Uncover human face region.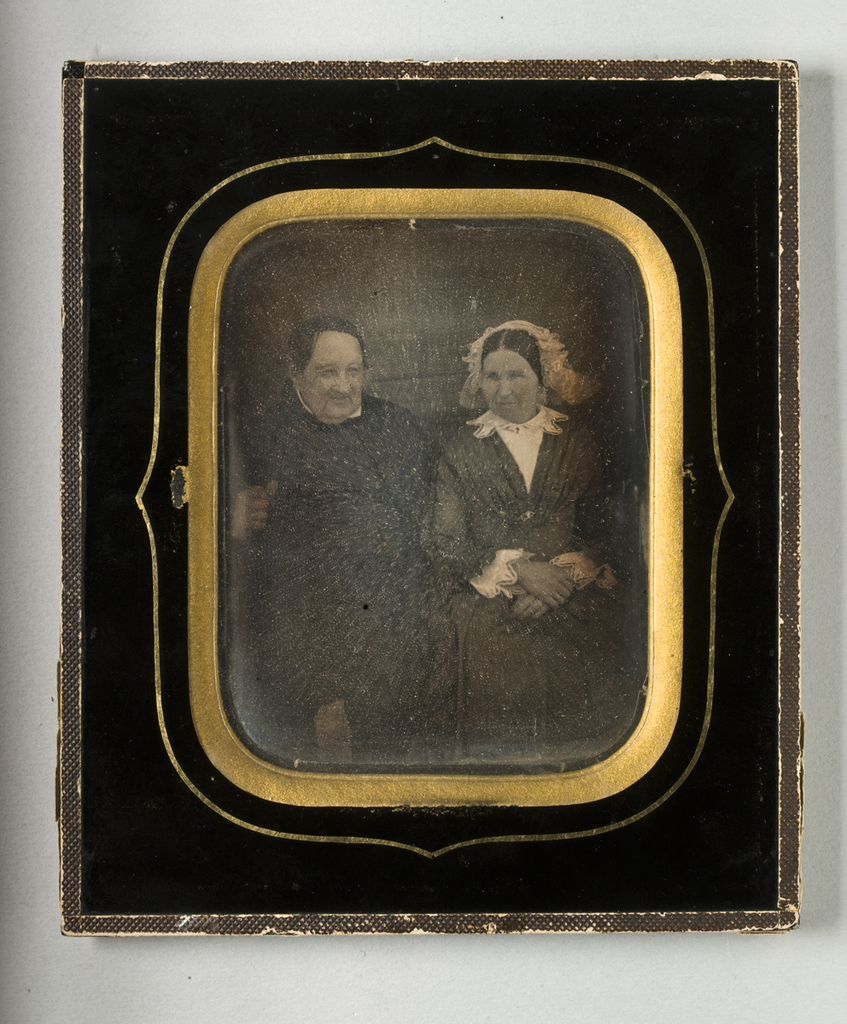
Uncovered: 301 334 363 422.
